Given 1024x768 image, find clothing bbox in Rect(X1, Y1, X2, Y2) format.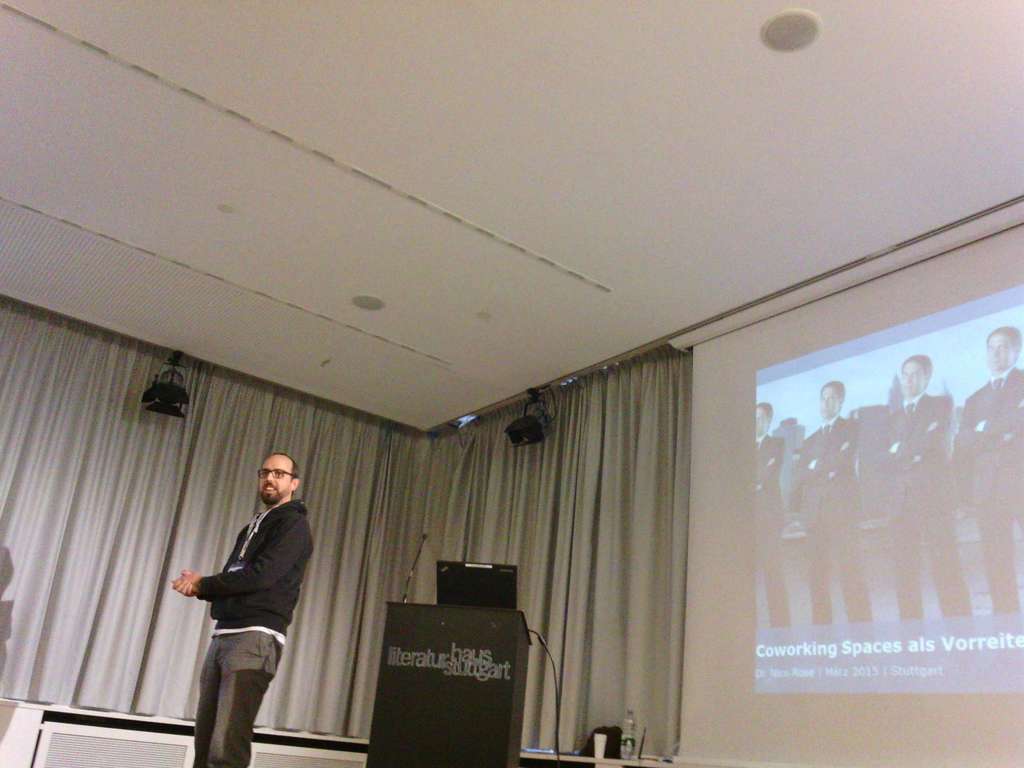
Rect(878, 396, 965, 621).
